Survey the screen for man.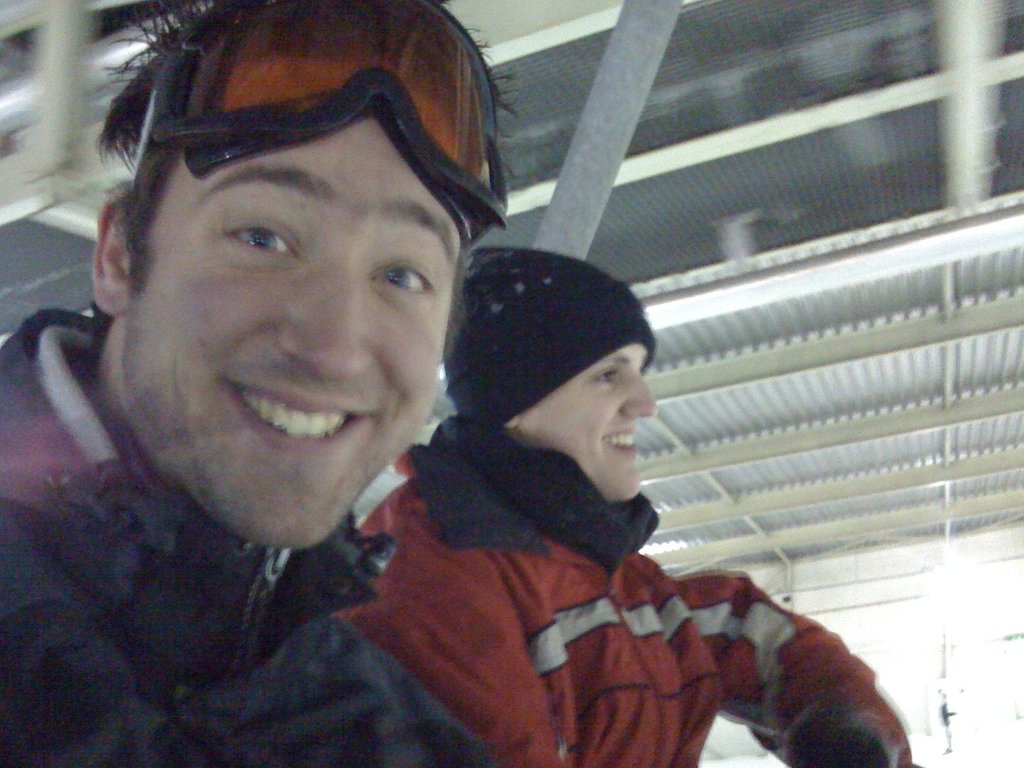
Survey found: {"x1": 0, "y1": 0, "x2": 499, "y2": 767}.
